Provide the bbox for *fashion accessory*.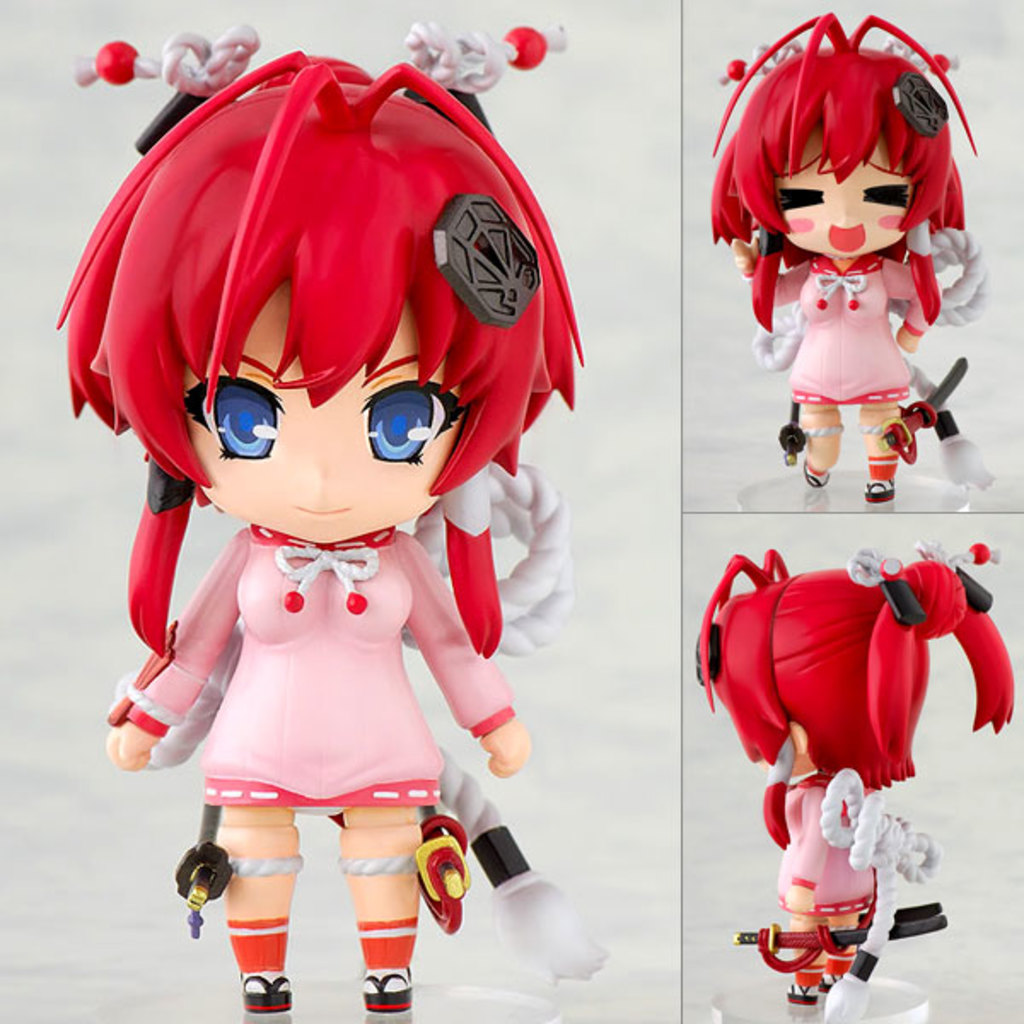
<region>836, 544, 934, 631</region>.
